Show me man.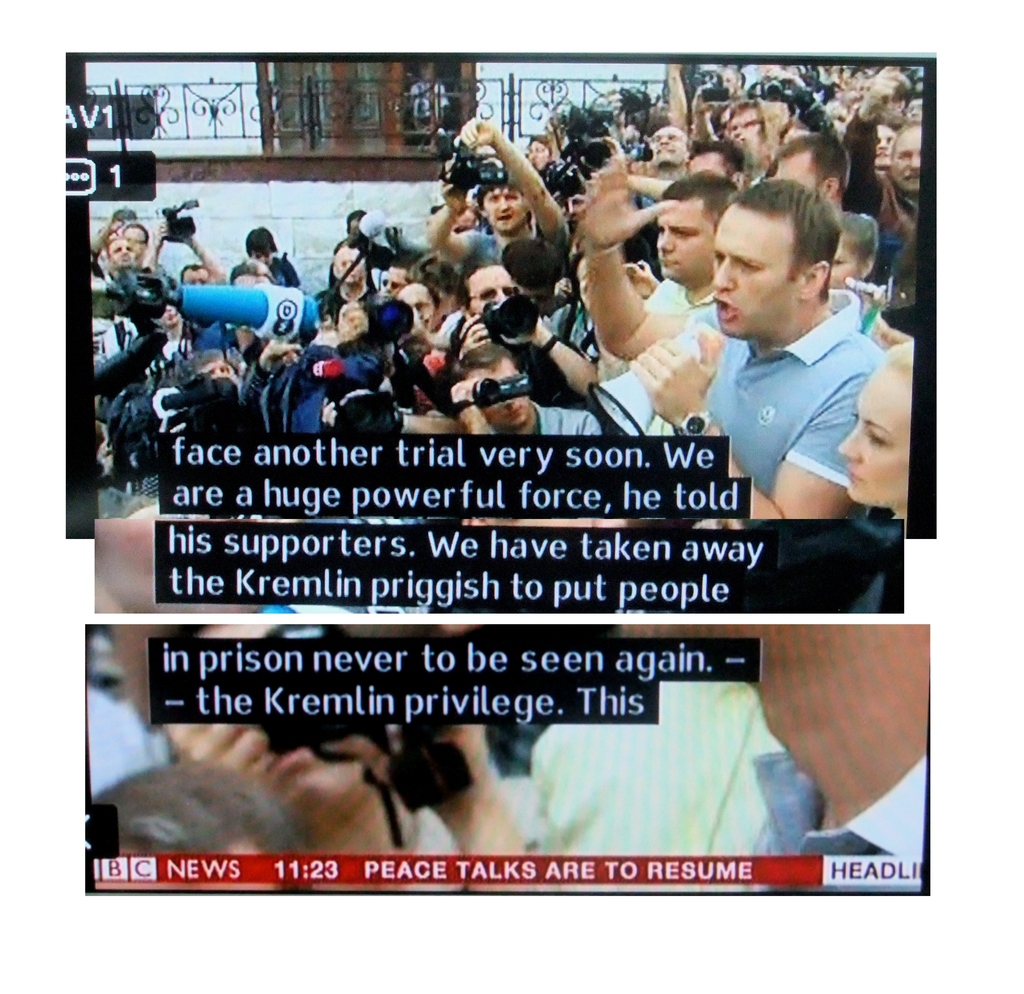
man is here: [438, 102, 561, 285].
